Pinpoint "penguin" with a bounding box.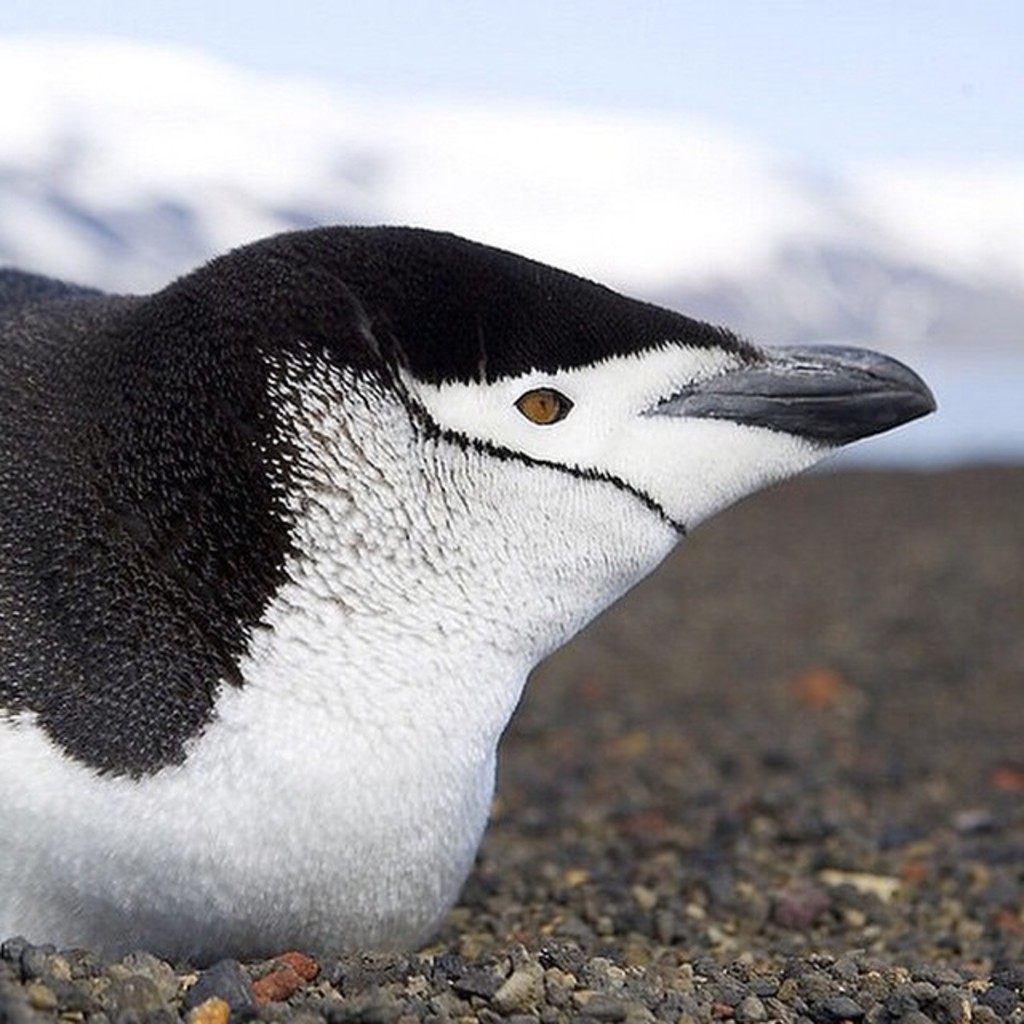
10,202,955,982.
